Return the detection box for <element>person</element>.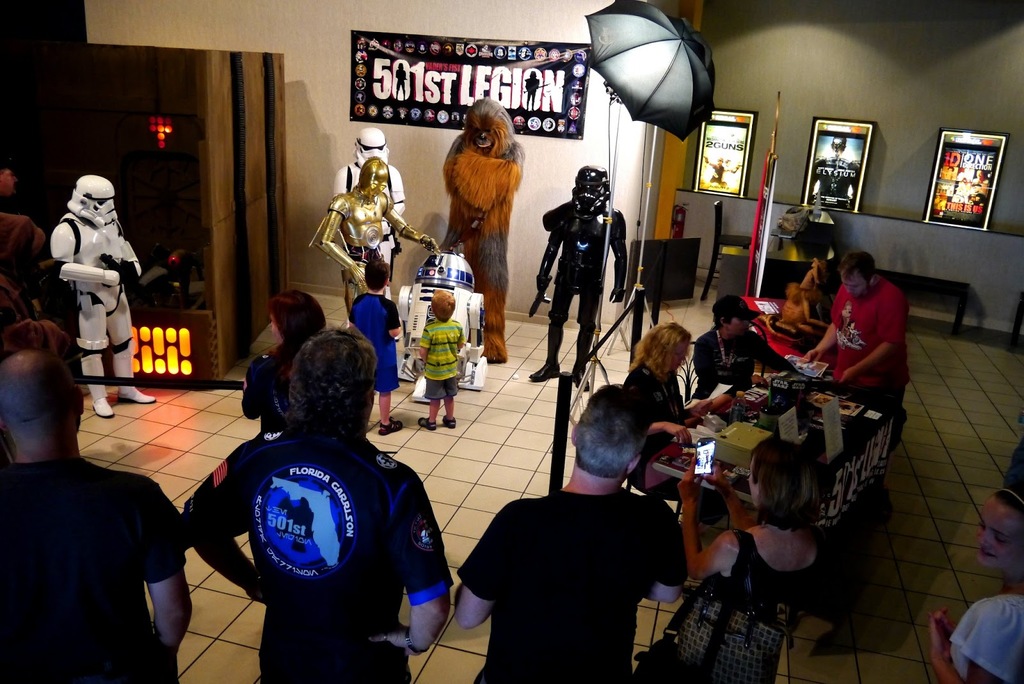
[349, 257, 402, 431].
